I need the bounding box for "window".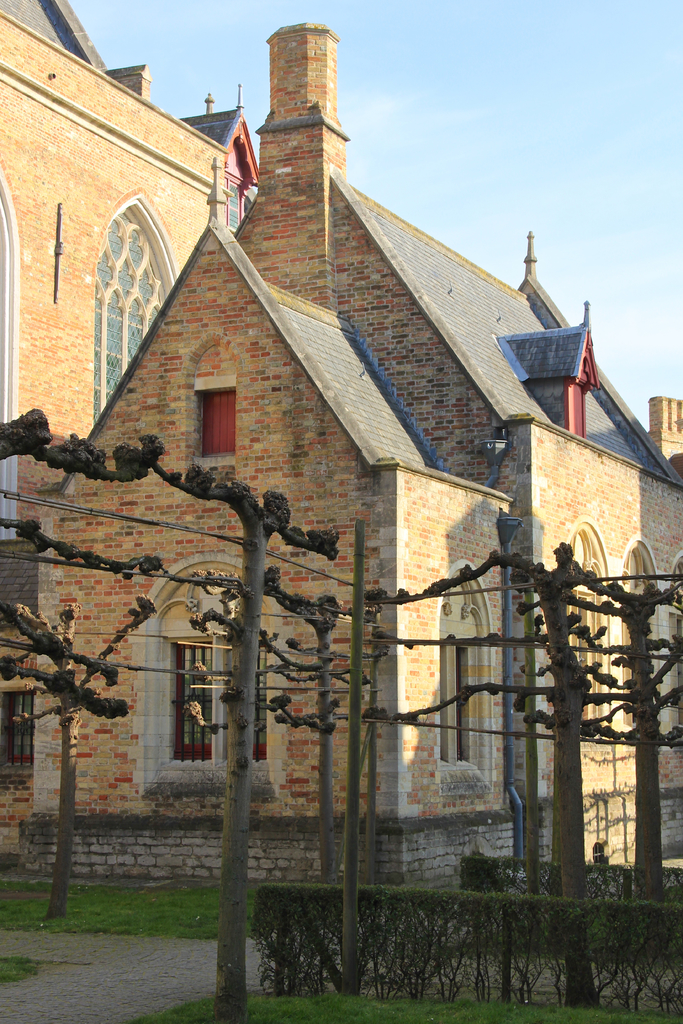
Here it is: [226,166,245,233].
